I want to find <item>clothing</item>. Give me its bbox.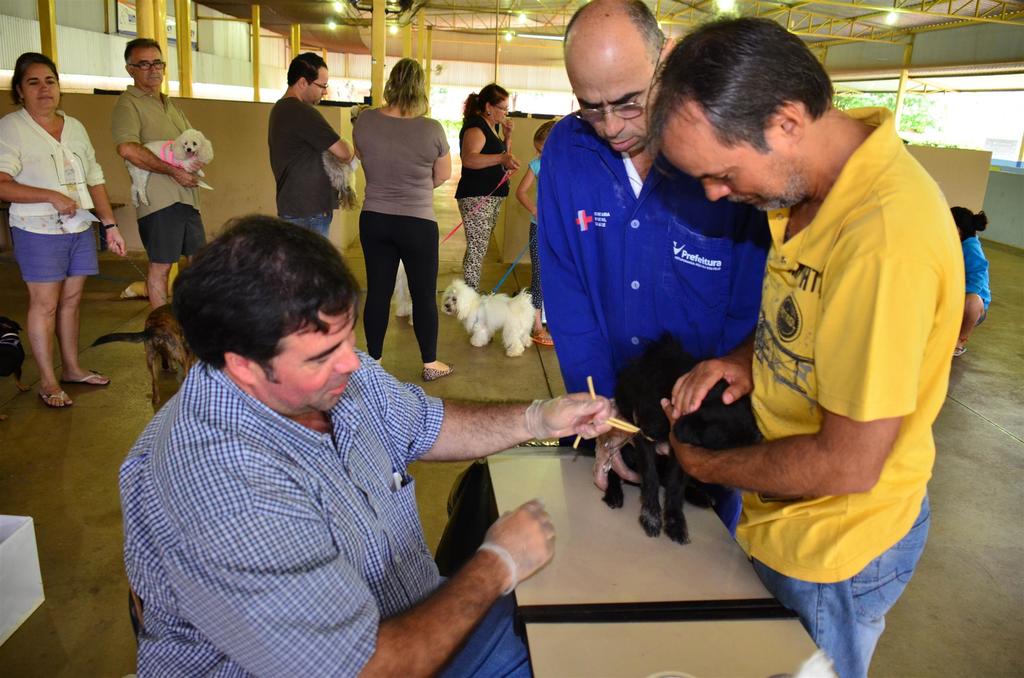
[left=353, top=121, right=449, bottom=225].
